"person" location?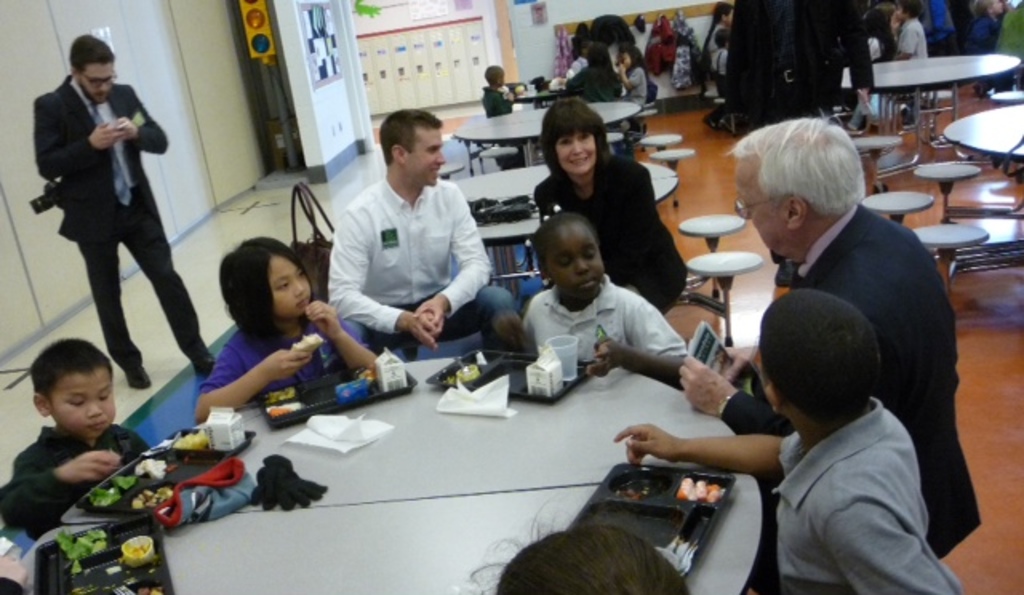
(29,30,218,384)
